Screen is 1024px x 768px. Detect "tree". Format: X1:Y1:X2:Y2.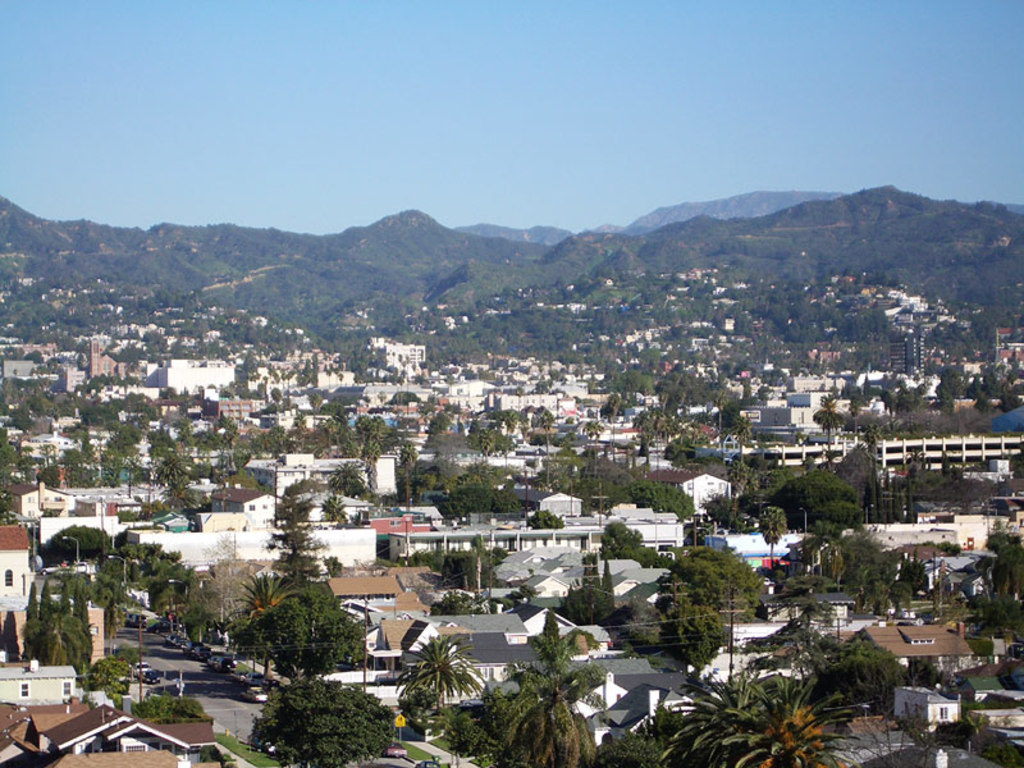
247:682:403:767.
